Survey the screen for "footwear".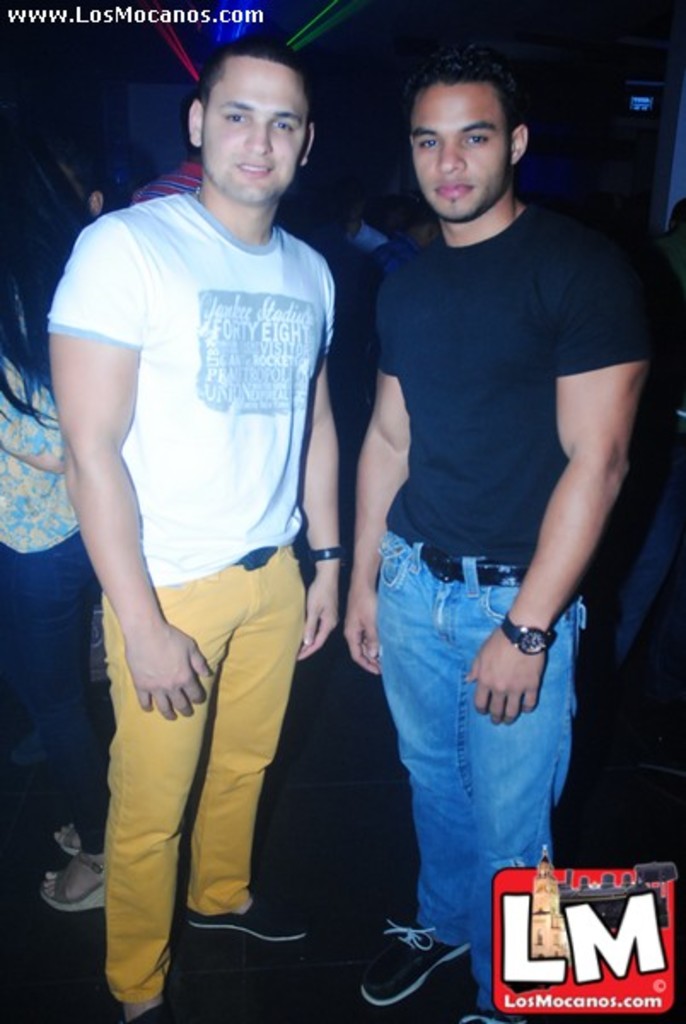
Survey found: box(188, 893, 307, 954).
